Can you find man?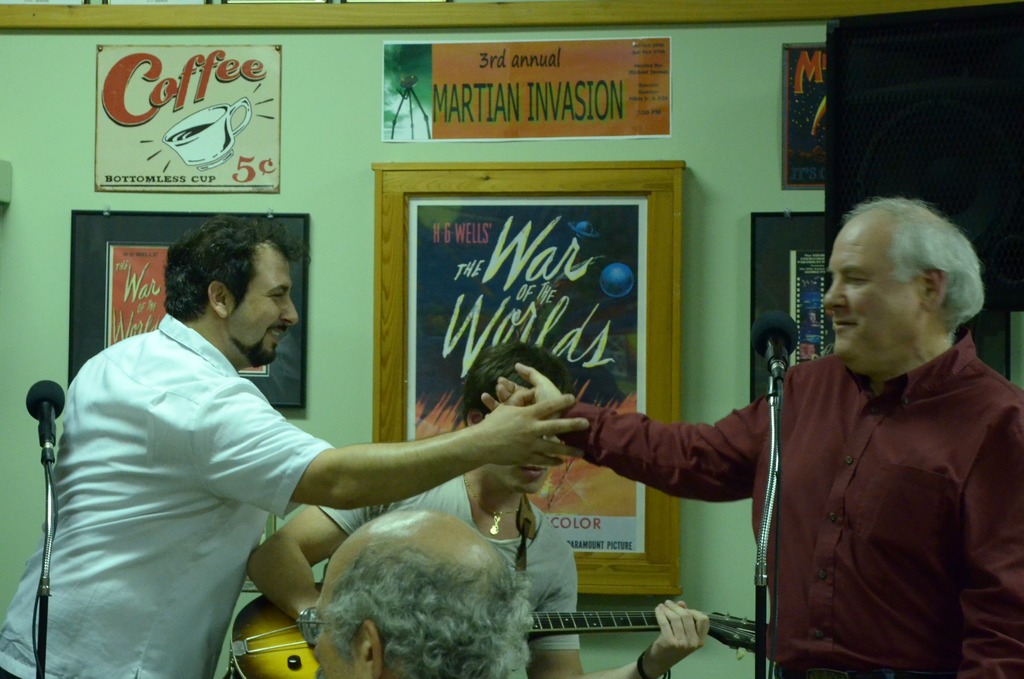
Yes, bounding box: x1=248 y1=344 x2=707 y2=678.
